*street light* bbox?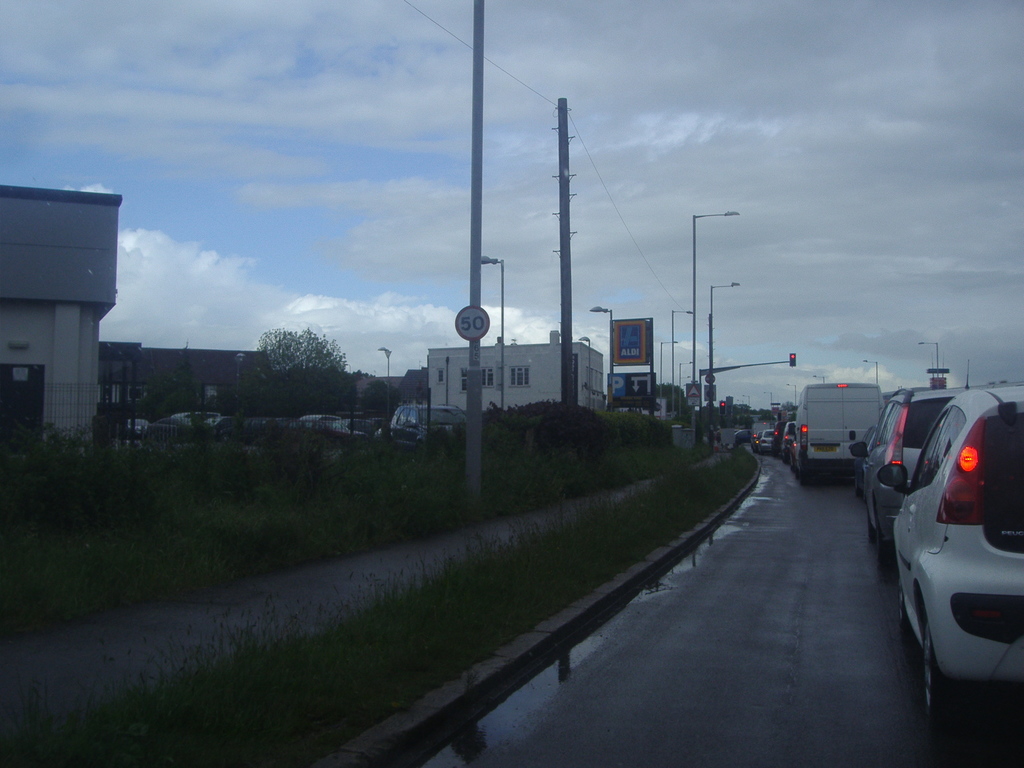
(left=579, top=335, right=591, bottom=410)
